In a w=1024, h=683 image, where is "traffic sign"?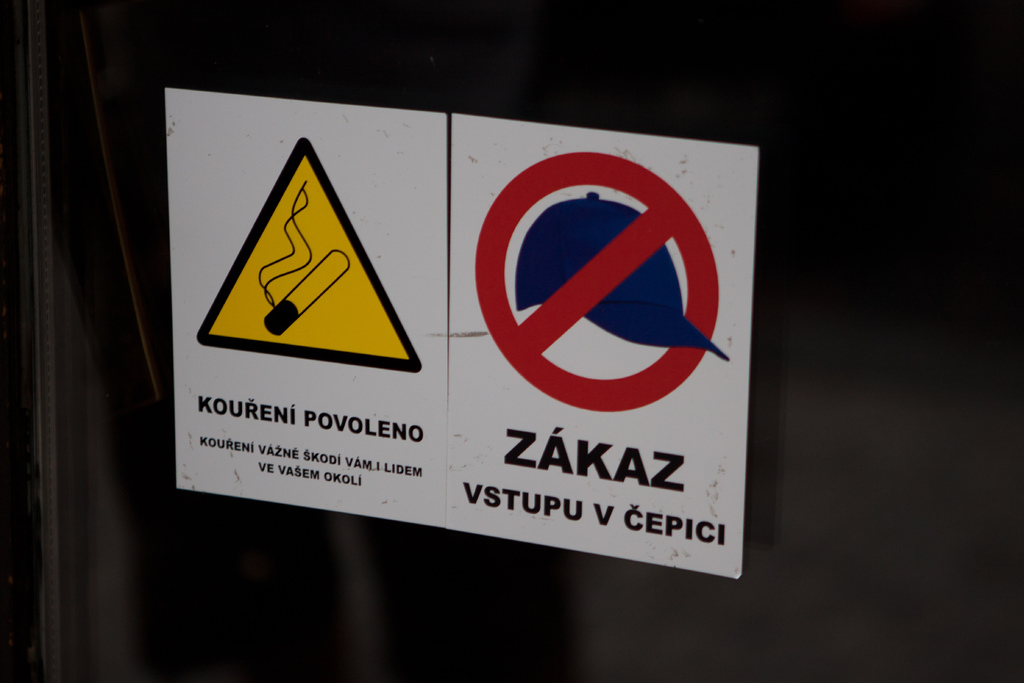
left=163, top=85, right=447, bottom=527.
